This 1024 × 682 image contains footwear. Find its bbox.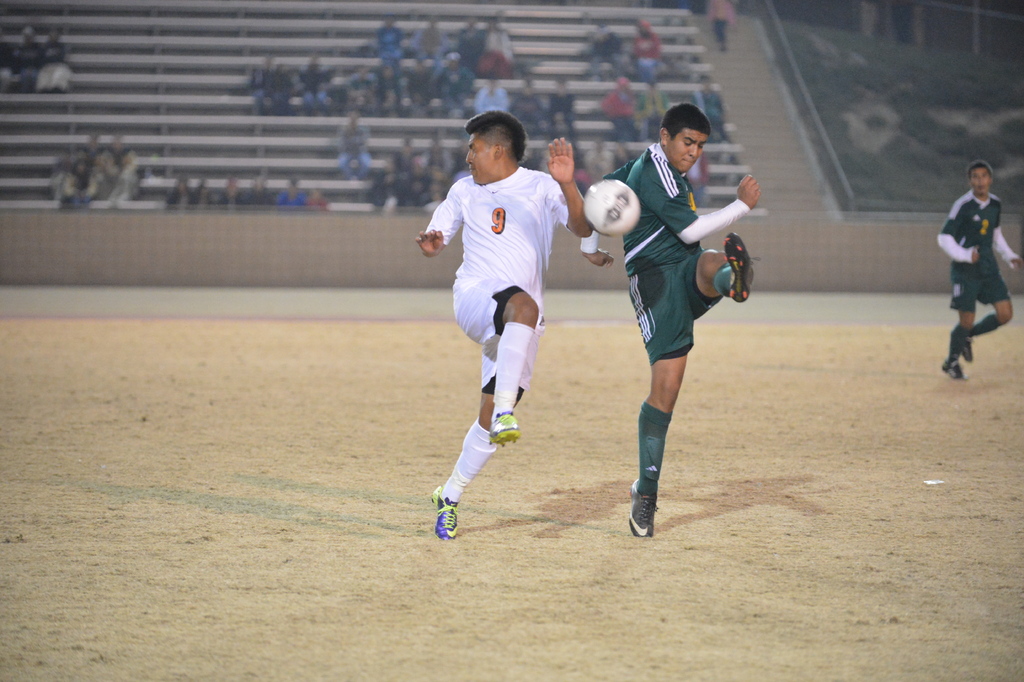
<region>627, 469, 682, 540</region>.
